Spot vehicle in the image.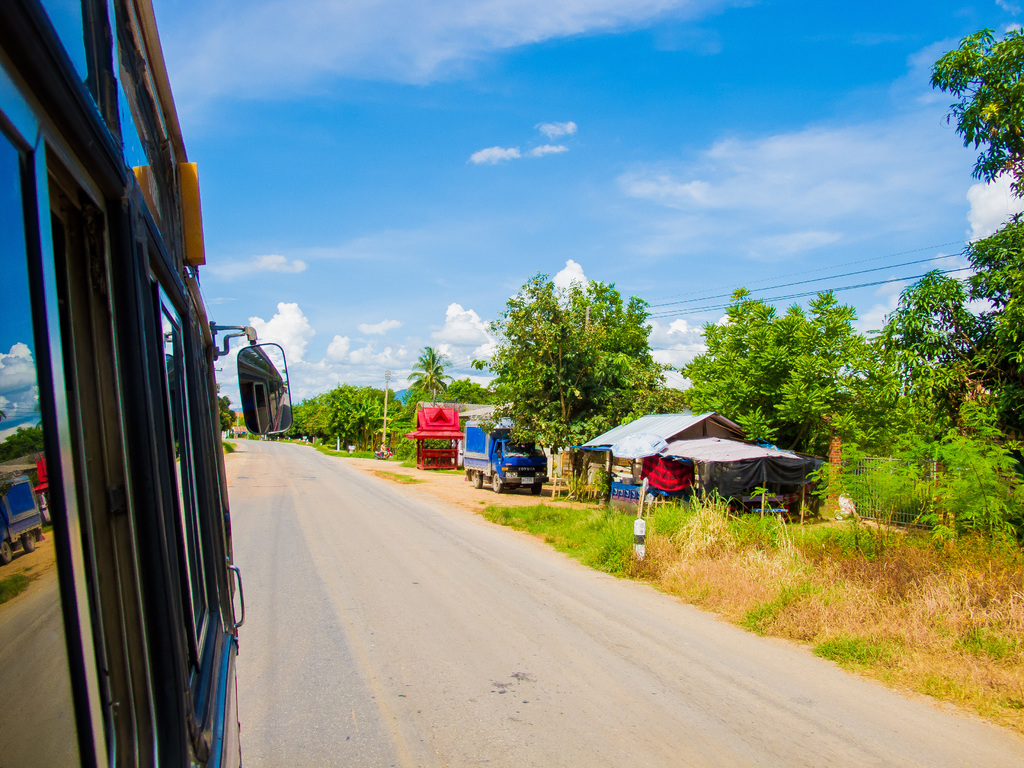
vehicle found at region(464, 419, 547, 495).
